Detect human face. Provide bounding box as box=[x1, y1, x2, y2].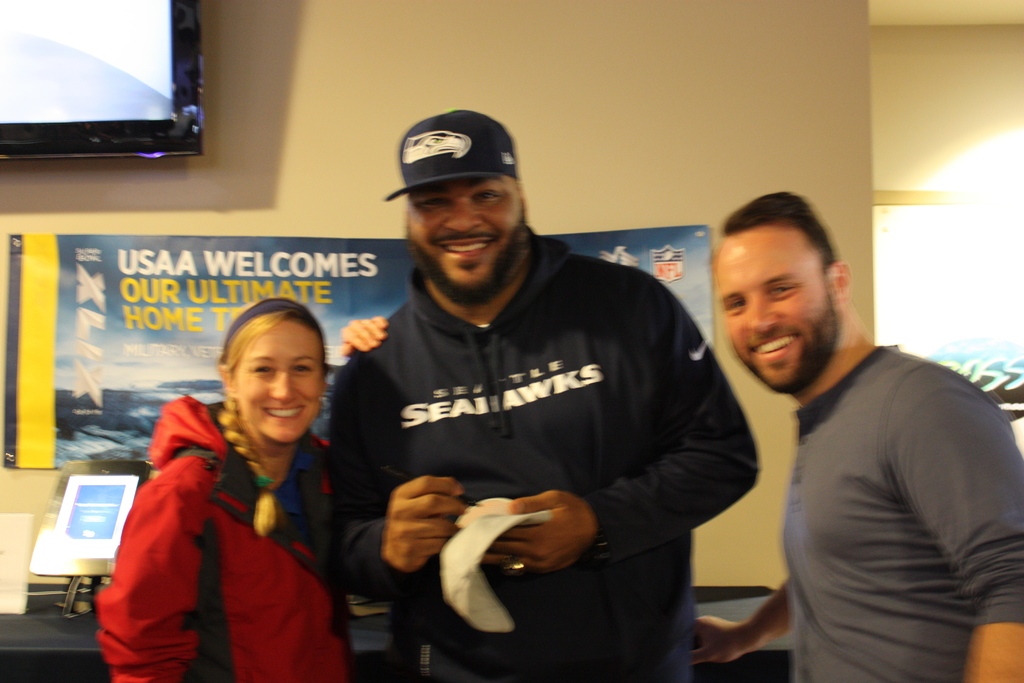
box=[241, 324, 330, 443].
